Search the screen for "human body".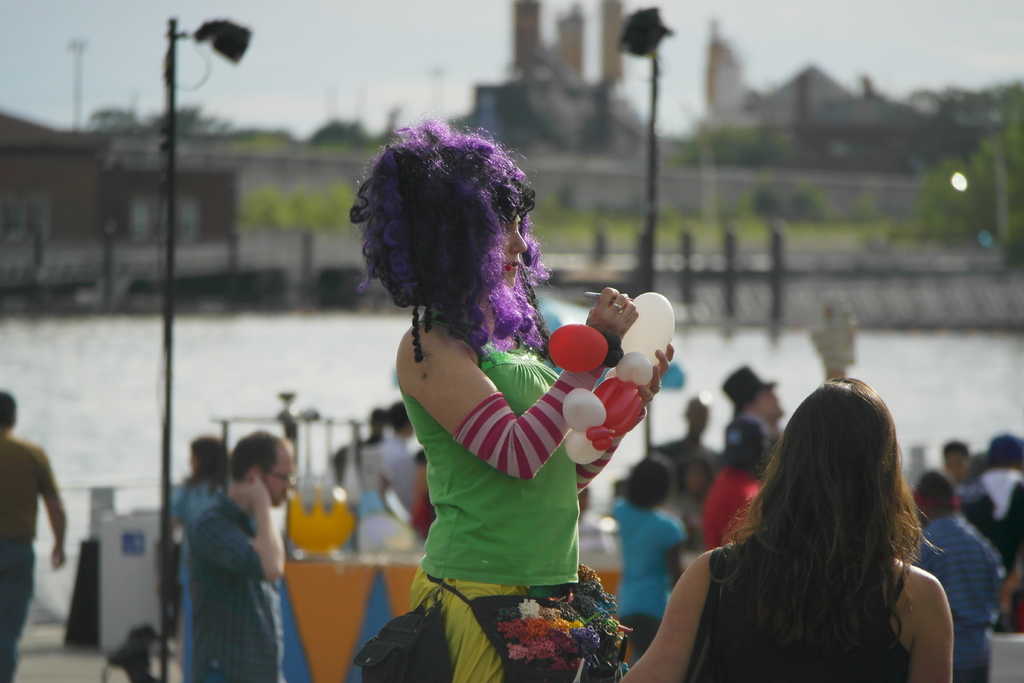
Found at {"x1": 0, "y1": 391, "x2": 68, "y2": 682}.
